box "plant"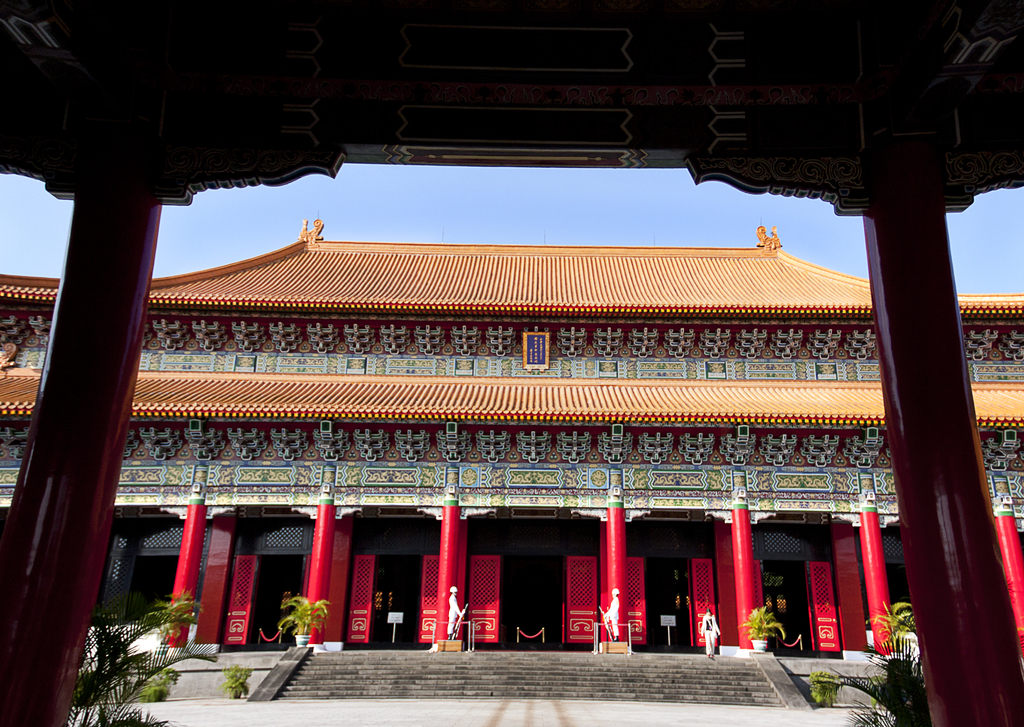
[742, 598, 783, 642]
